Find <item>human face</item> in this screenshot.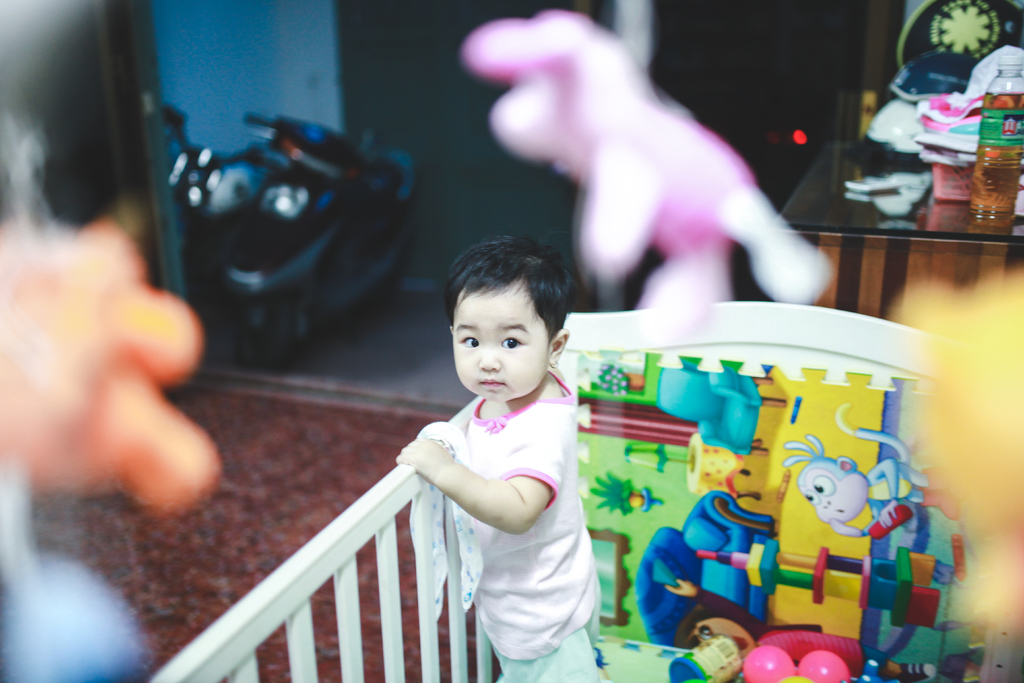
The bounding box for <item>human face</item> is bbox=[452, 291, 543, 404].
